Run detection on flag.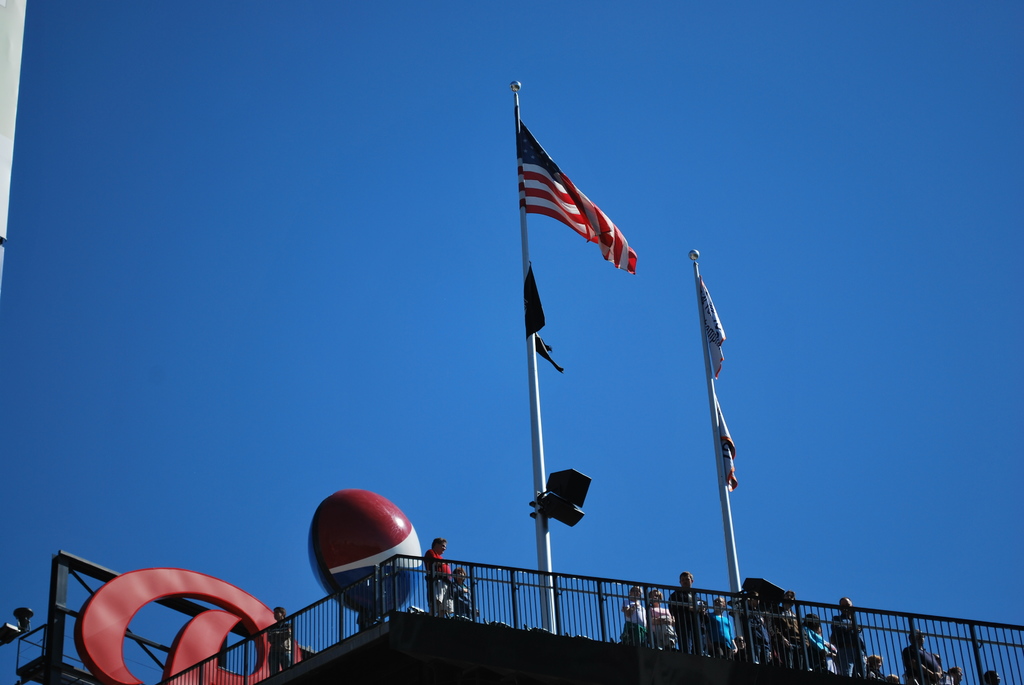
Result: l=520, t=118, r=641, b=274.
